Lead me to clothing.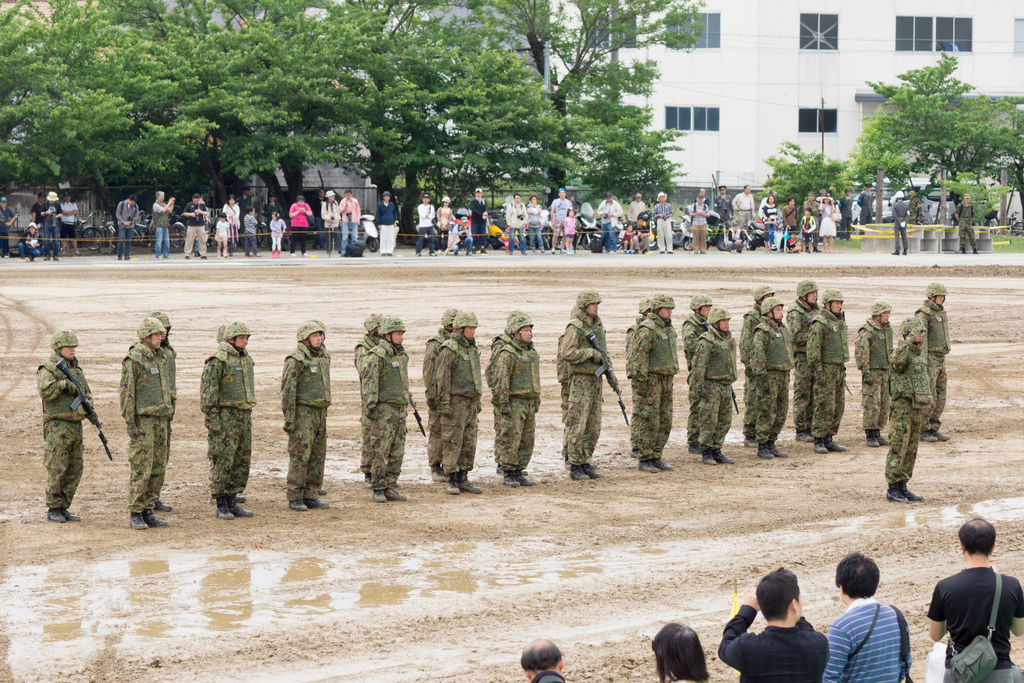
Lead to BBox(492, 336, 543, 471).
